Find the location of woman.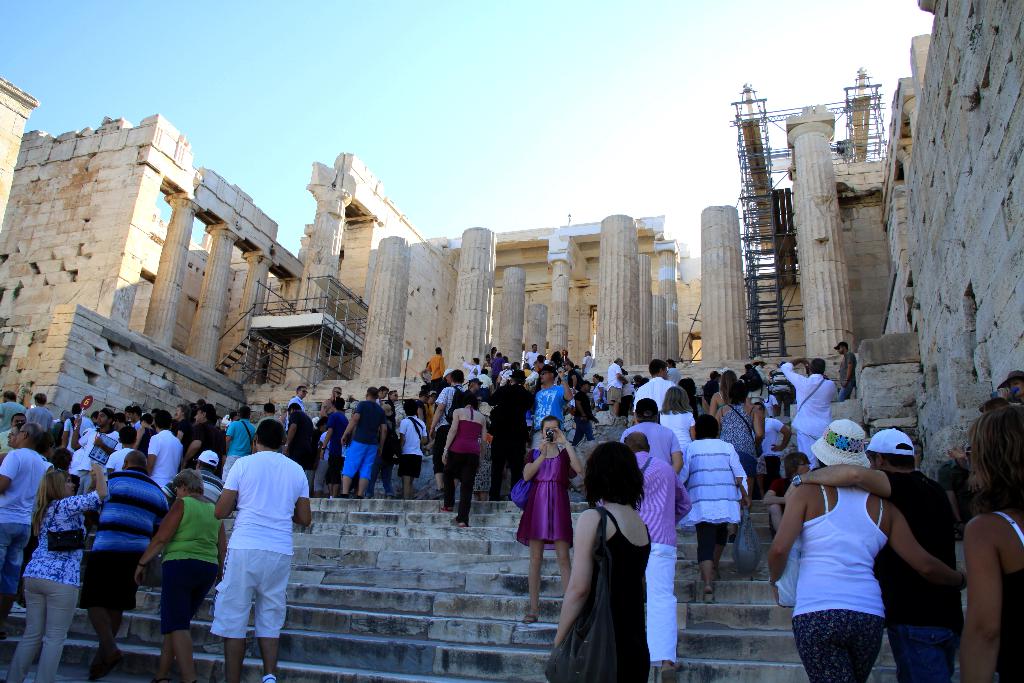
Location: [left=428, top=391, right=438, bottom=440].
